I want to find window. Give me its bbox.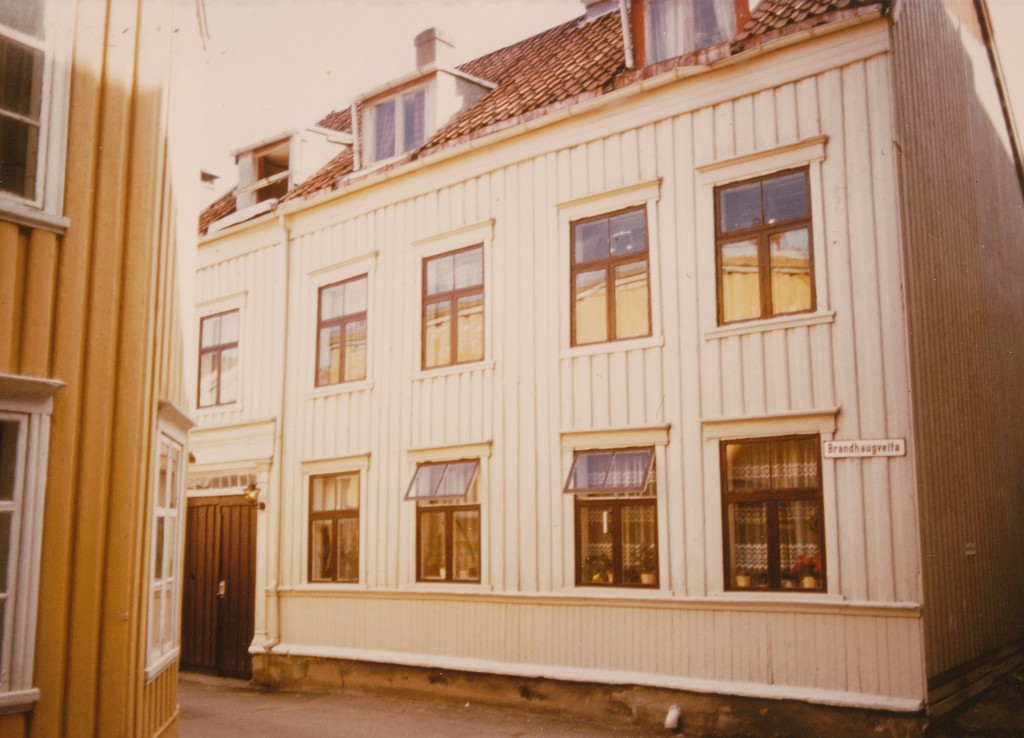
566, 204, 656, 342.
